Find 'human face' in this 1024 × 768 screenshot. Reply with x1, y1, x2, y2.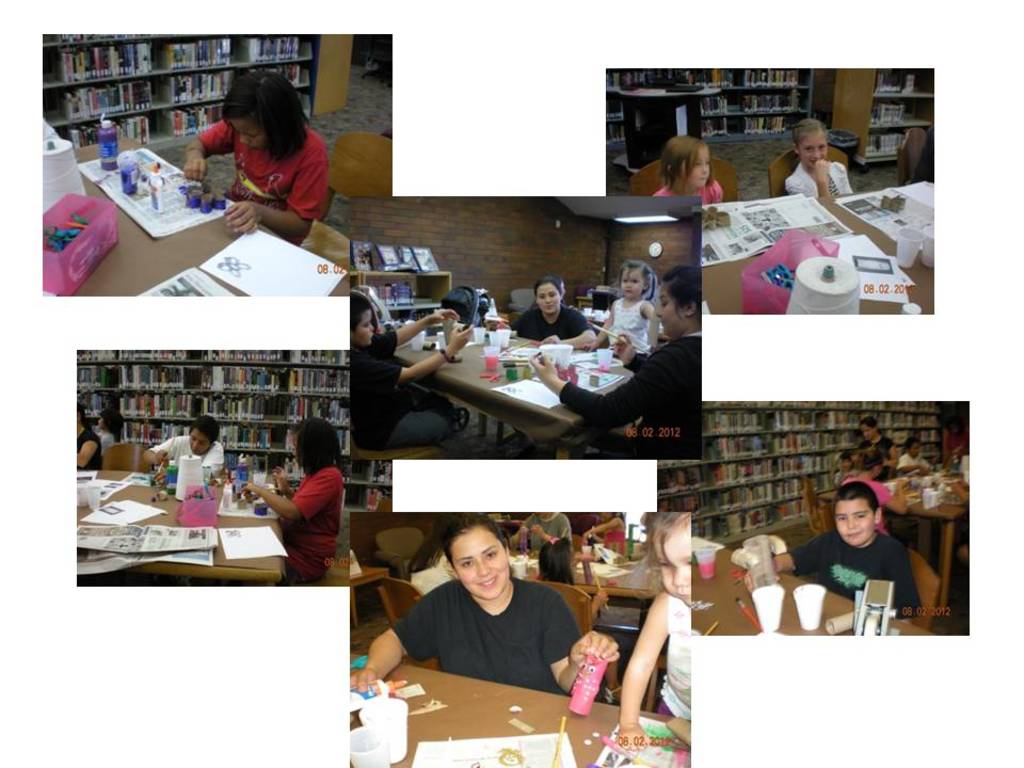
807, 133, 828, 170.
